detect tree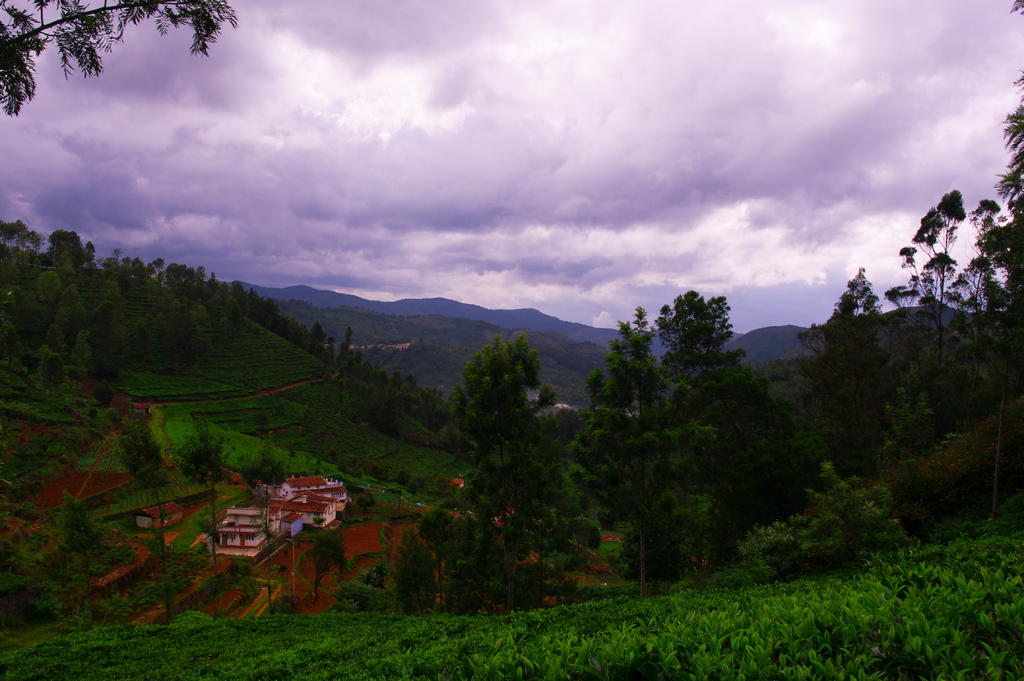
bbox=(649, 283, 806, 513)
